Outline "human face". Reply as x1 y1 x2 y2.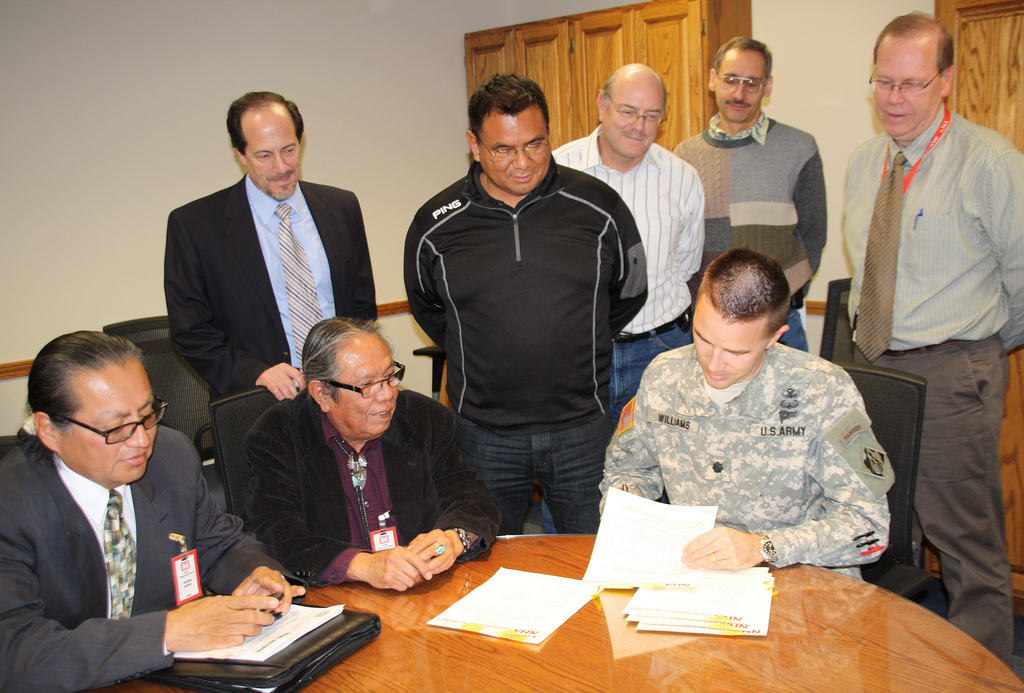
62 367 158 484.
